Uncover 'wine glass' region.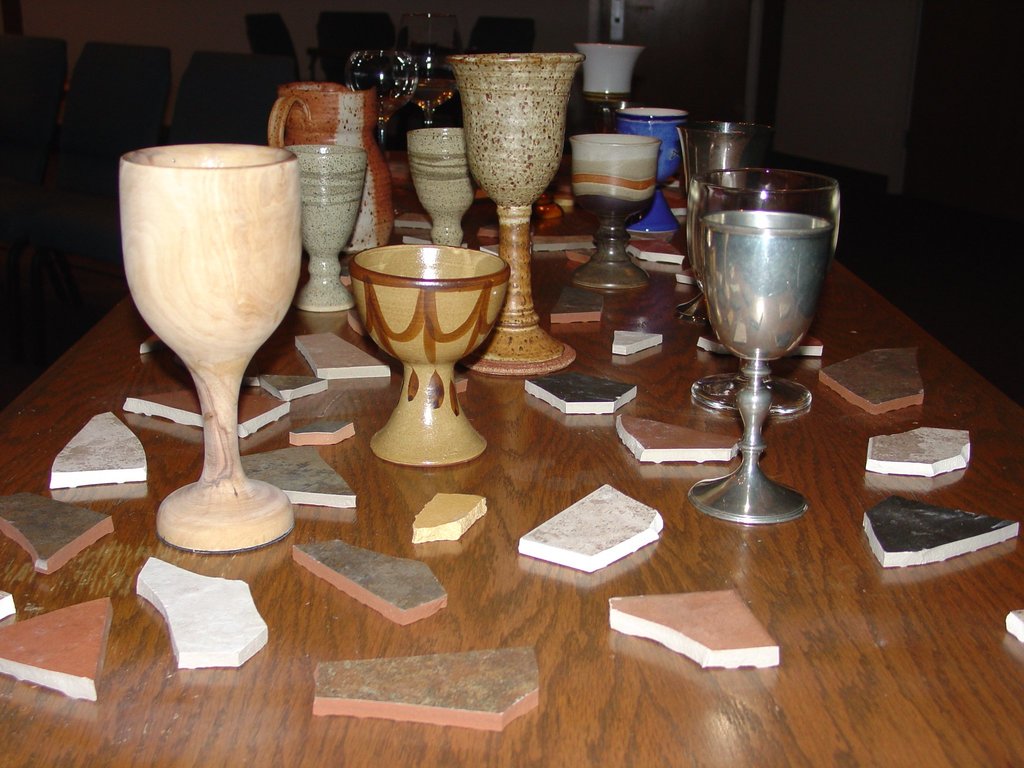
Uncovered: (403,125,480,246).
